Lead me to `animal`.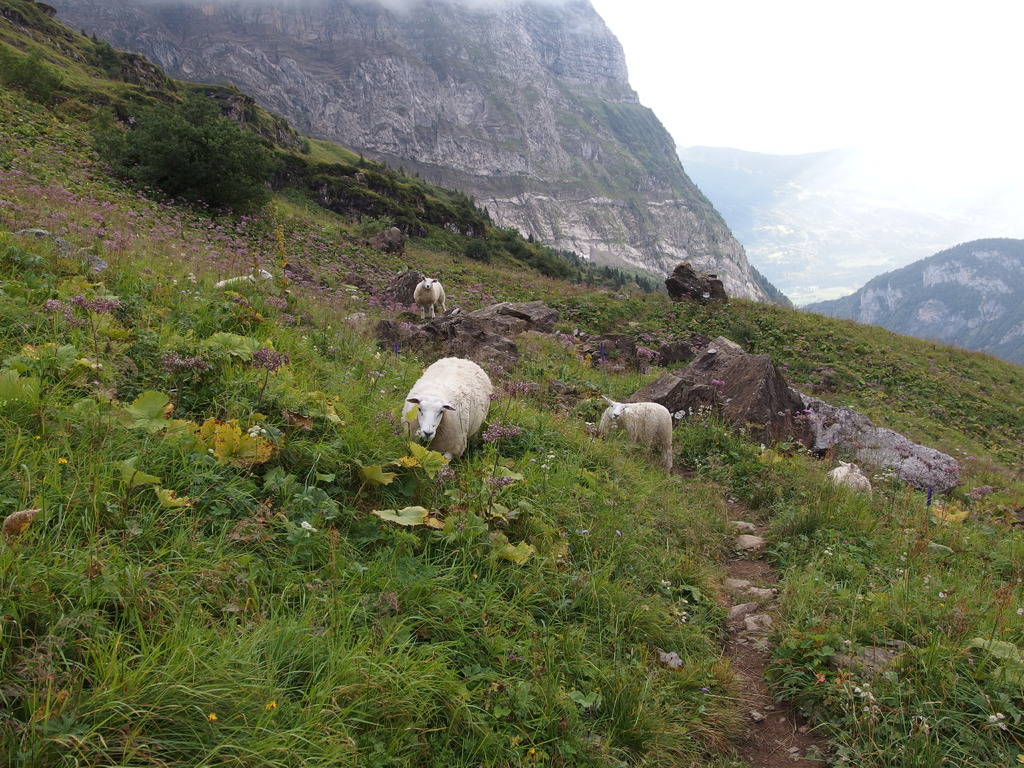
Lead to pyautogui.locateOnScreen(596, 399, 671, 471).
